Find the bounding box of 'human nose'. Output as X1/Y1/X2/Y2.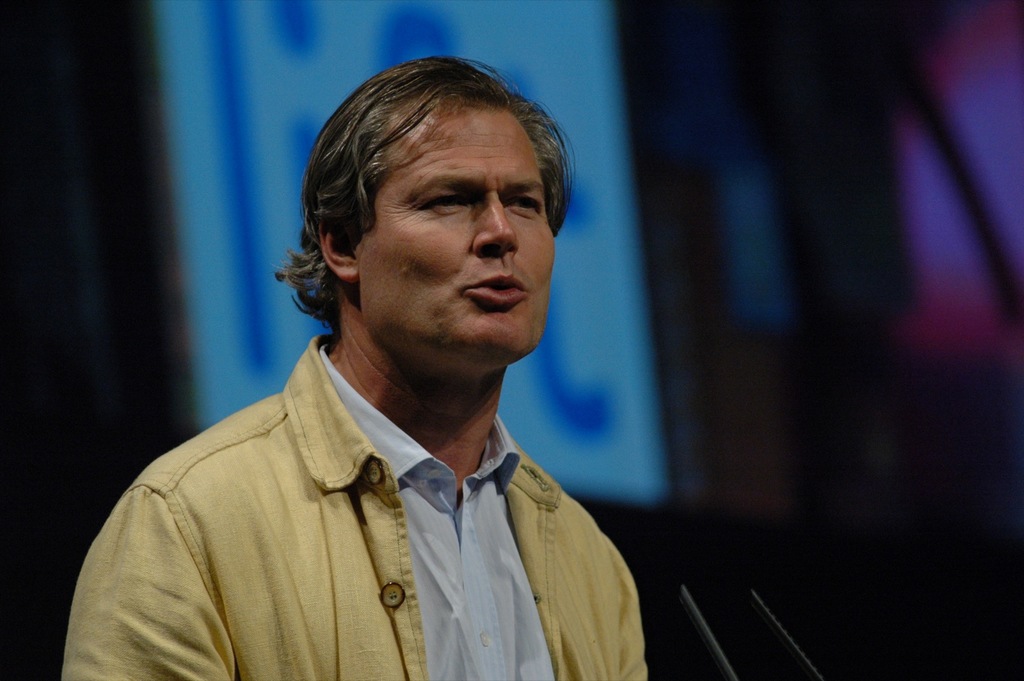
474/206/518/256.
